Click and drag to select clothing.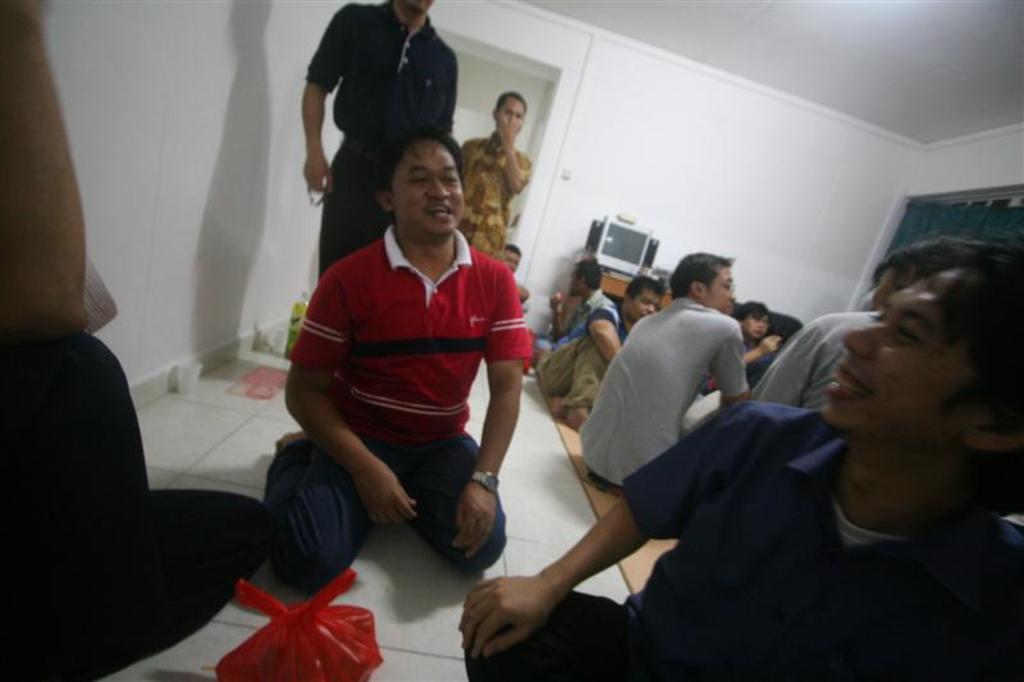
Selection: x1=253 y1=219 x2=507 y2=557.
